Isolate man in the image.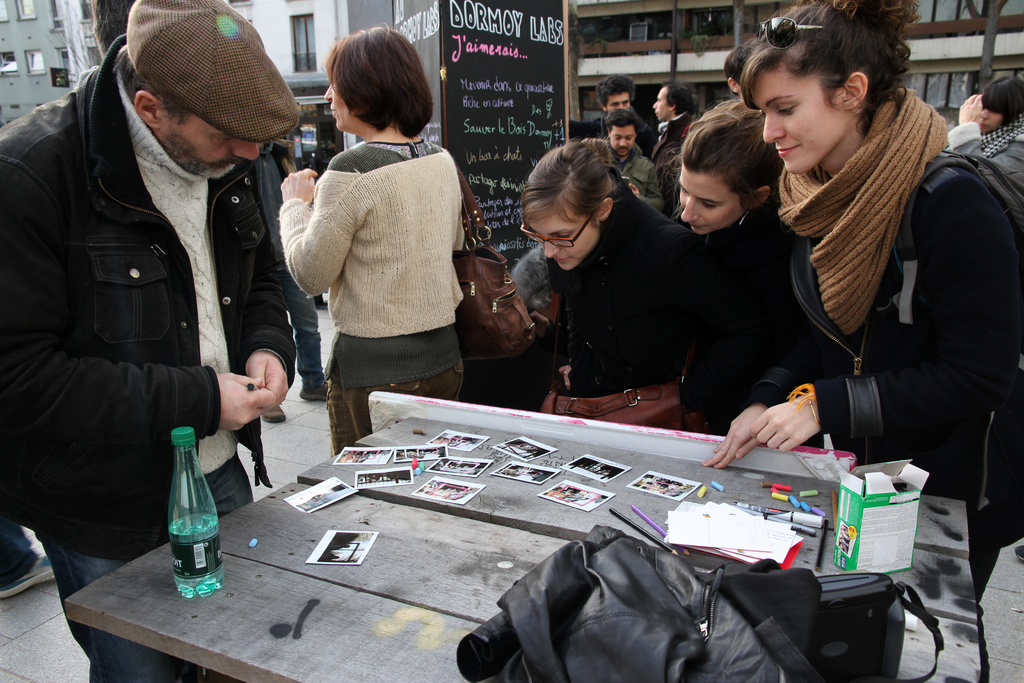
Isolated region: (x1=582, y1=70, x2=656, y2=153).
